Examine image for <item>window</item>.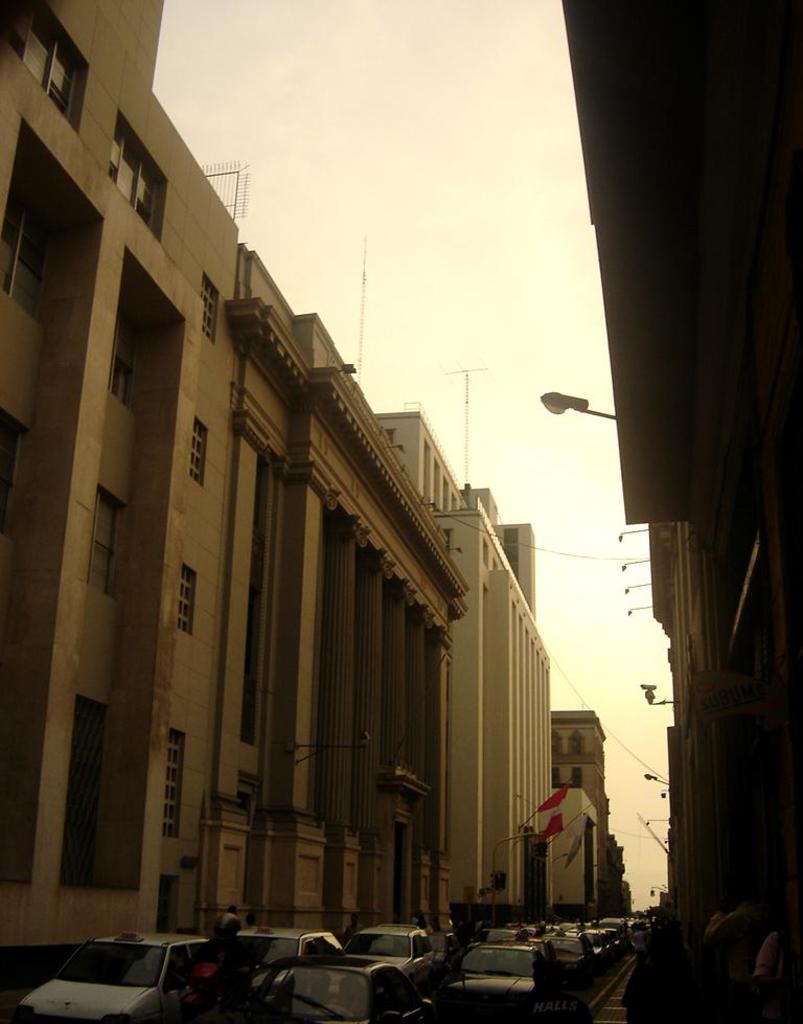
Examination result: [0,0,72,128].
